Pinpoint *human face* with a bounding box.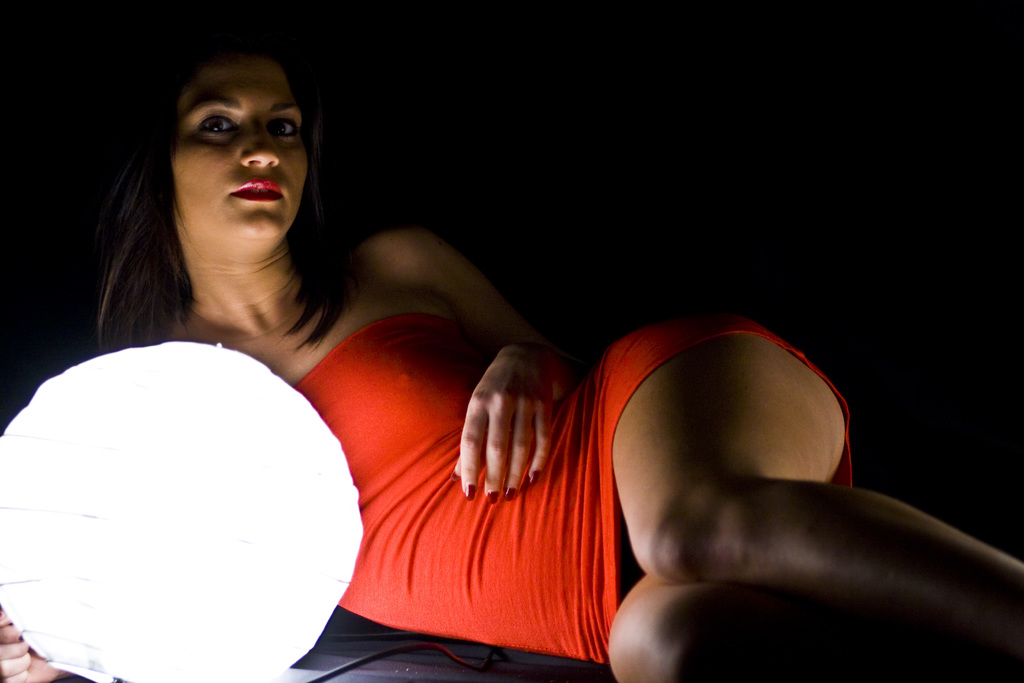
x1=166, y1=45, x2=309, y2=254.
